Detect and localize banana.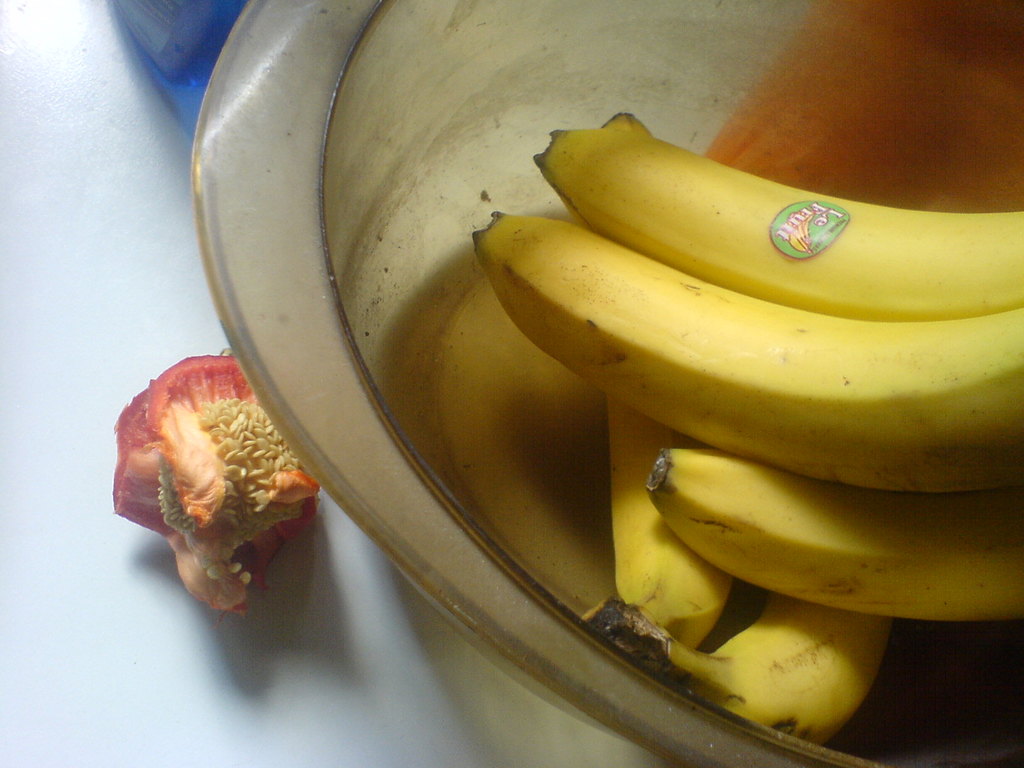
Localized at BBox(630, 591, 892, 749).
